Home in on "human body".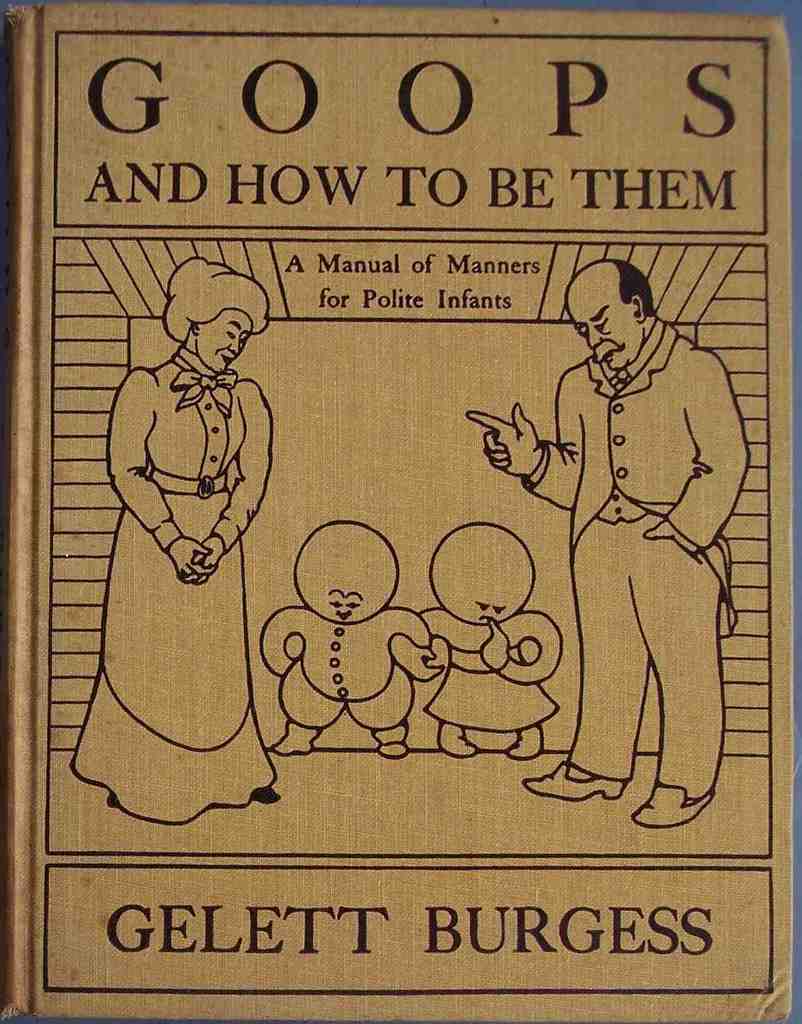
Homed in at box(521, 274, 744, 840).
